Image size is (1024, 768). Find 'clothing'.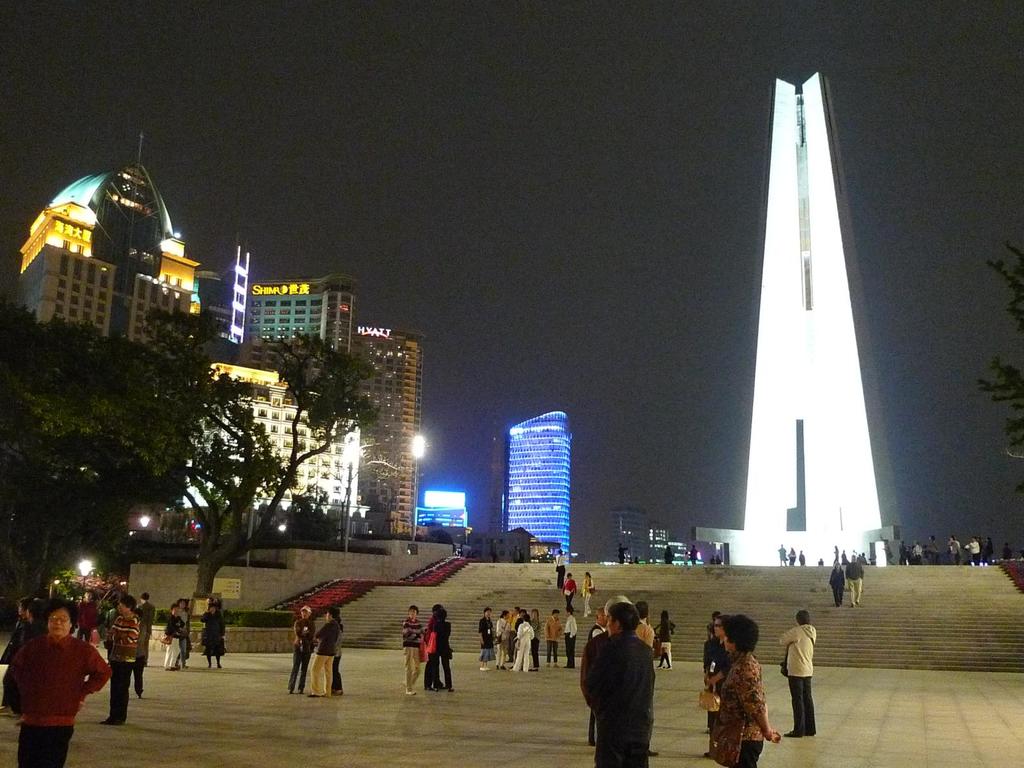
{"x1": 701, "y1": 634, "x2": 732, "y2": 734}.
